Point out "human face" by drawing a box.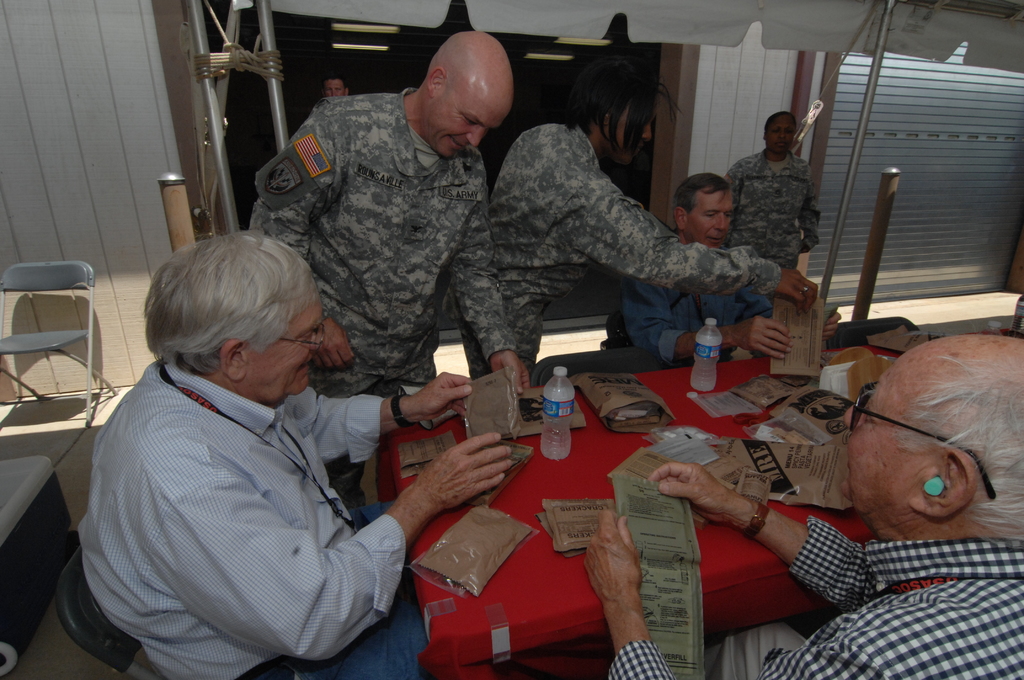
<bbox>684, 186, 736, 248</bbox>.
